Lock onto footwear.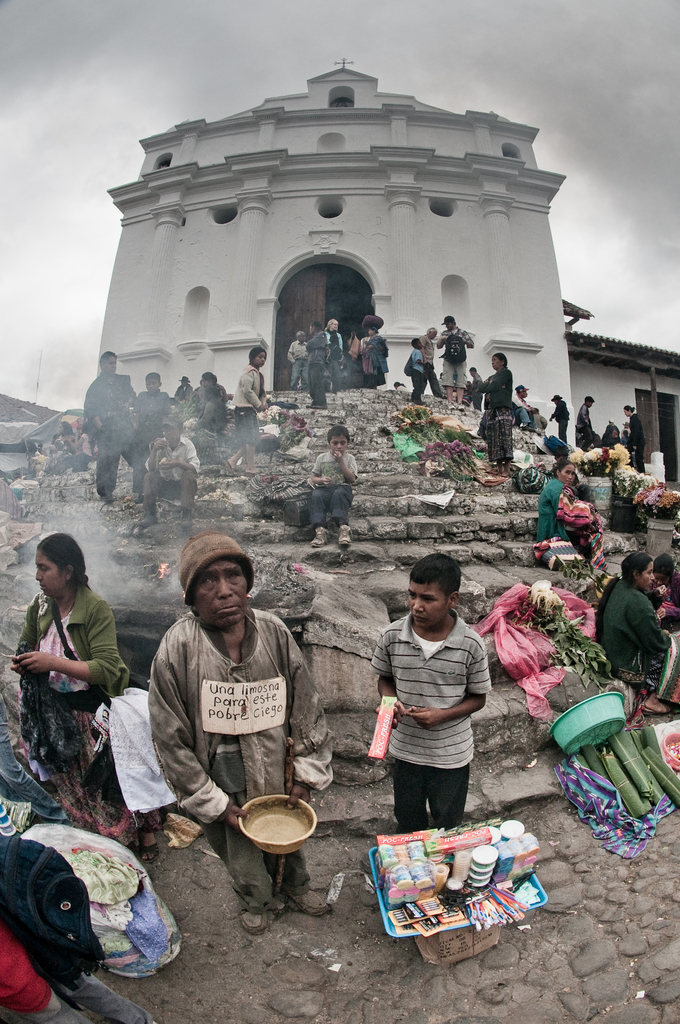
Locked: box=[236, 905, 268, 933].
